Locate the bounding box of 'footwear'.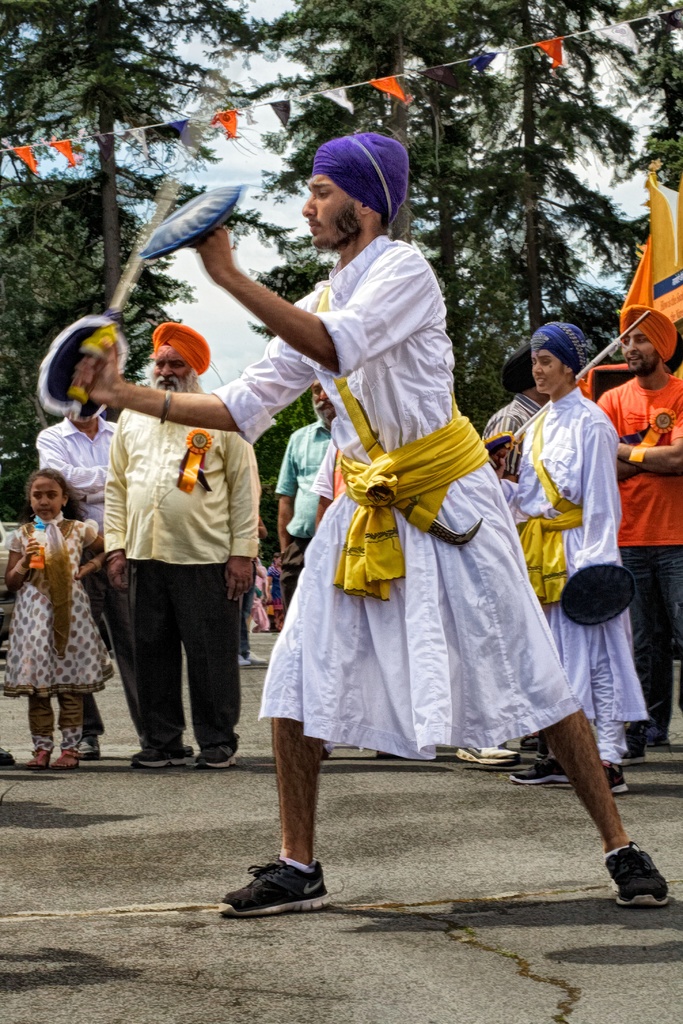
Bounding box: rect(128, 746, 189, 771).
